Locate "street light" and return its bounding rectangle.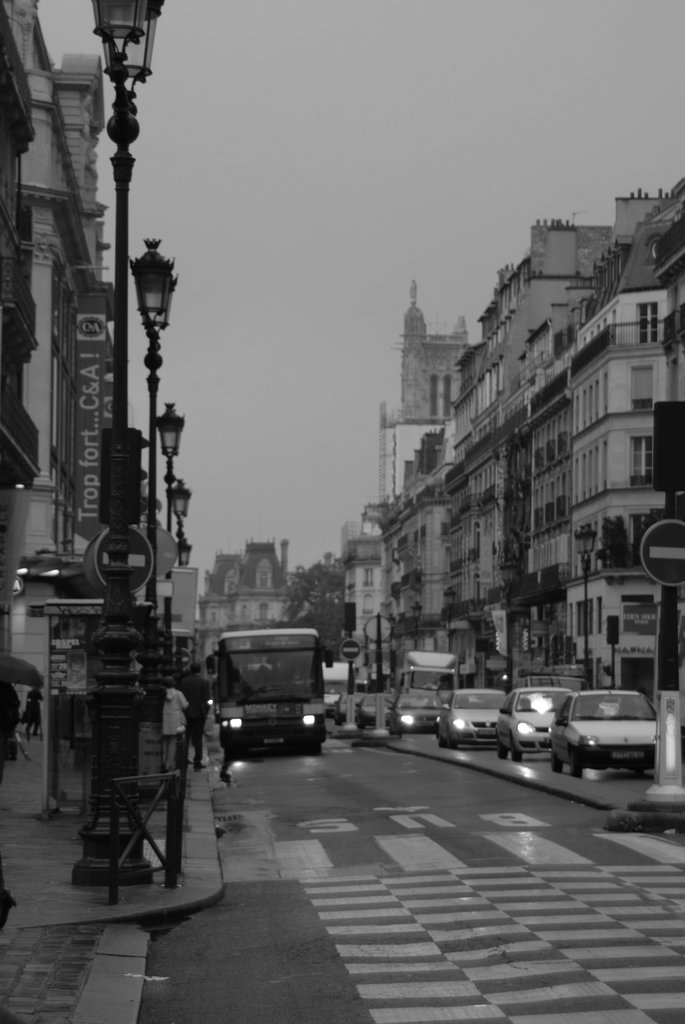
(x1=85, y1=0, x2=165, y2=896).
